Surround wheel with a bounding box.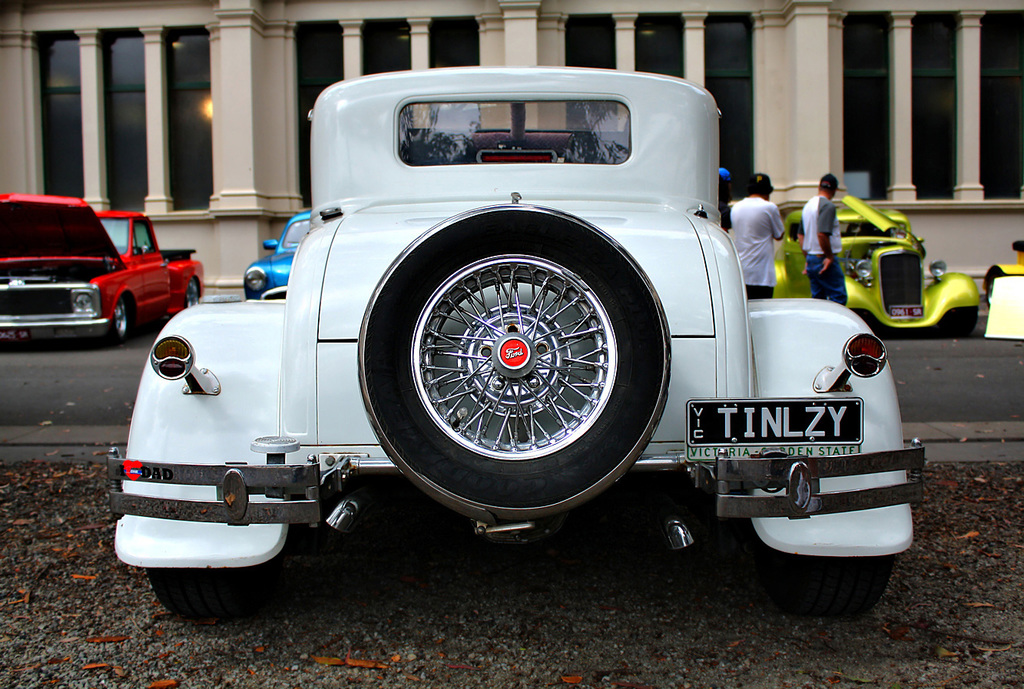
region(770, 552, 895, 617).
